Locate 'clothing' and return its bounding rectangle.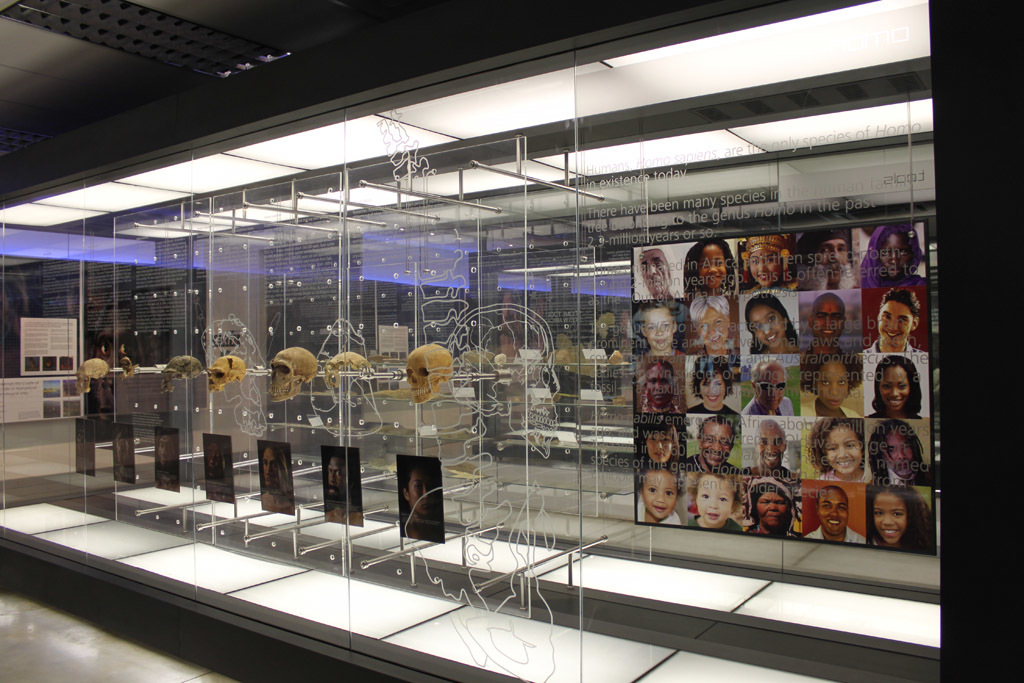
crop(805, 524, 864, 545).
